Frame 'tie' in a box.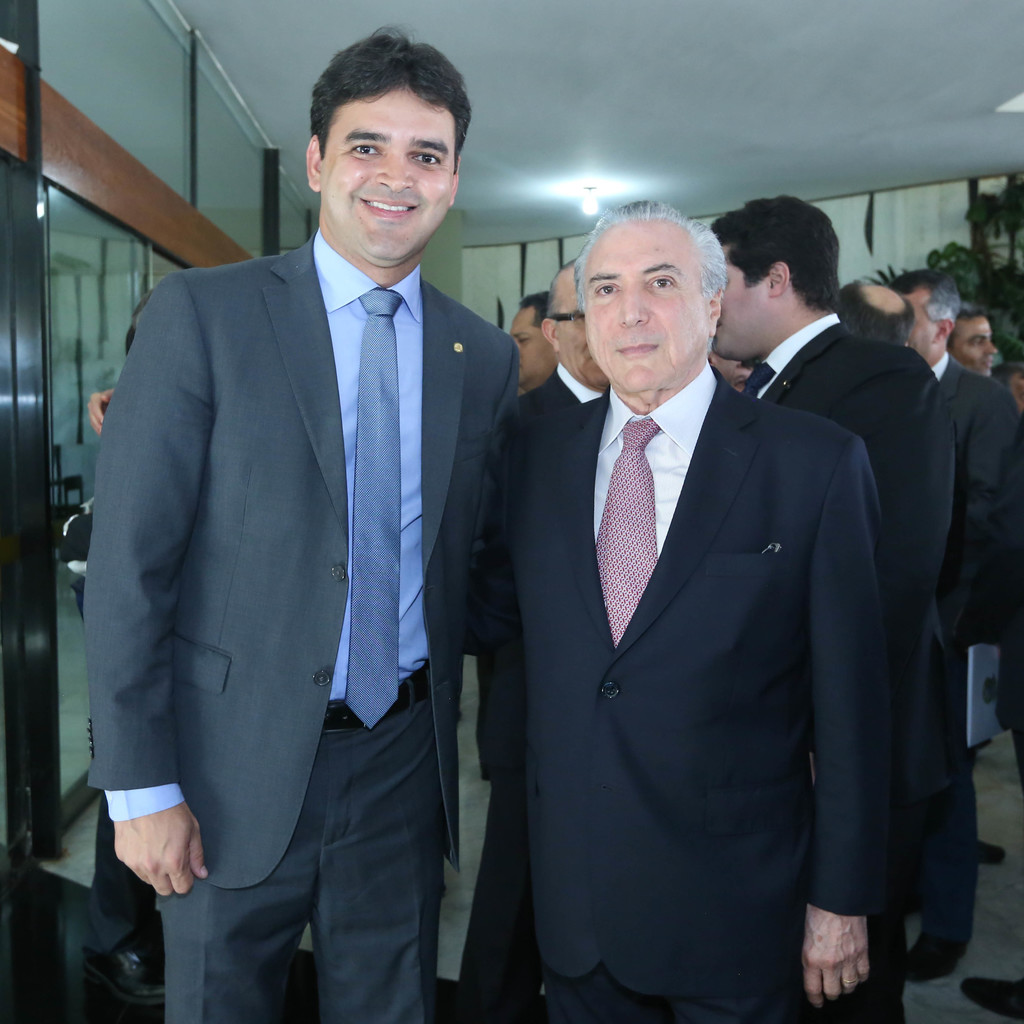
346 292 400 729.
